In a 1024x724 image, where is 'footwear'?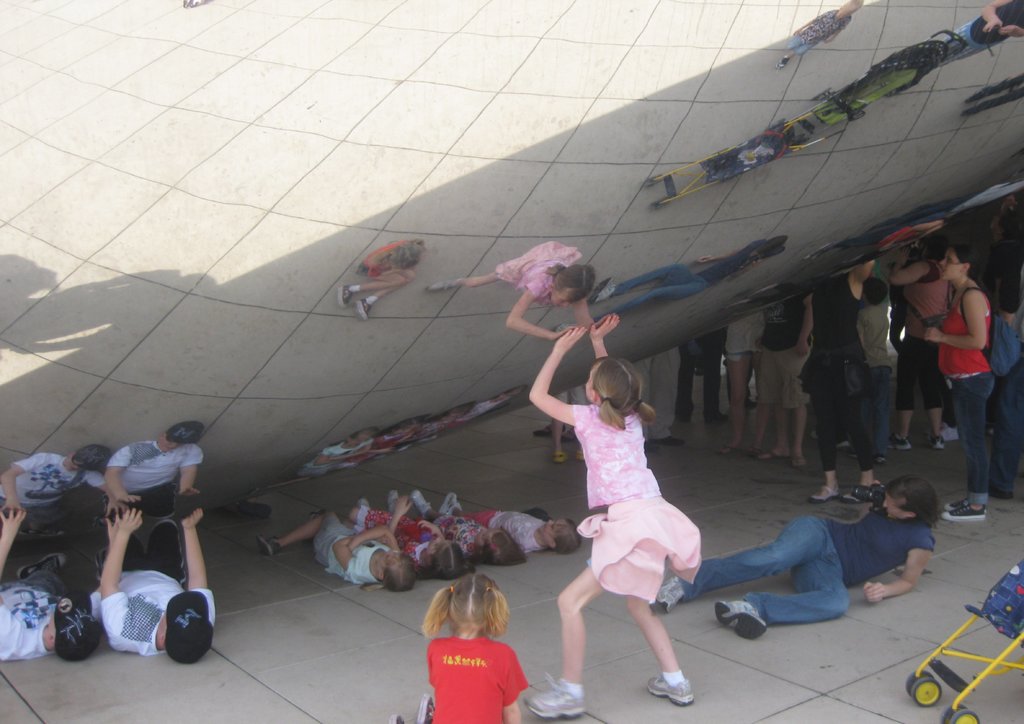
bbox=(943, 504, 986, 520).
